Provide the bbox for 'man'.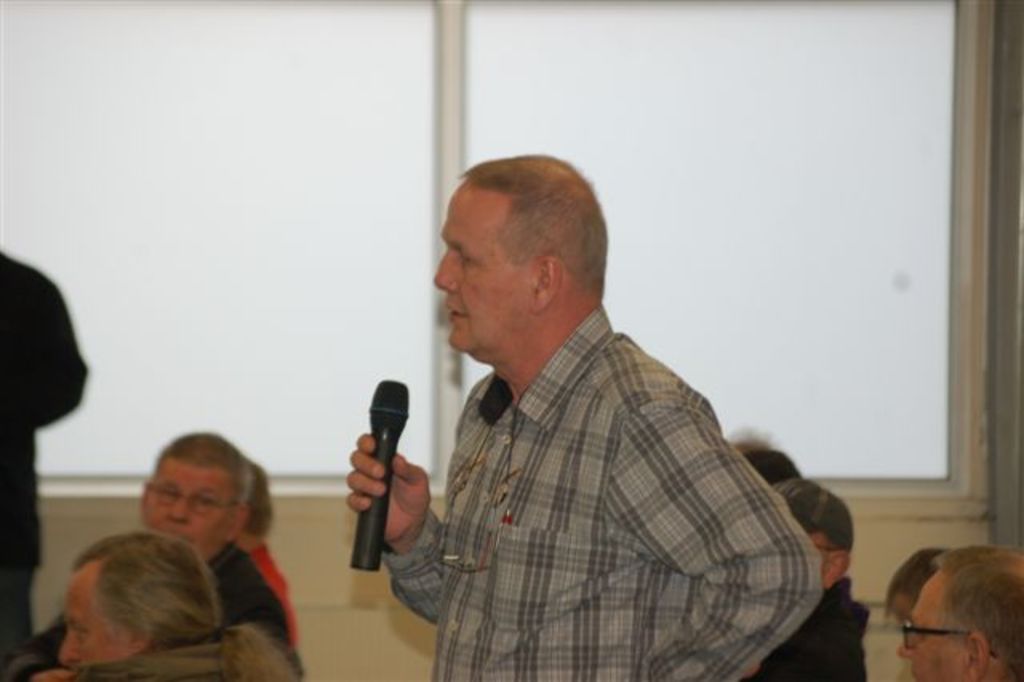
Rect(16, 418, 285, 680).
